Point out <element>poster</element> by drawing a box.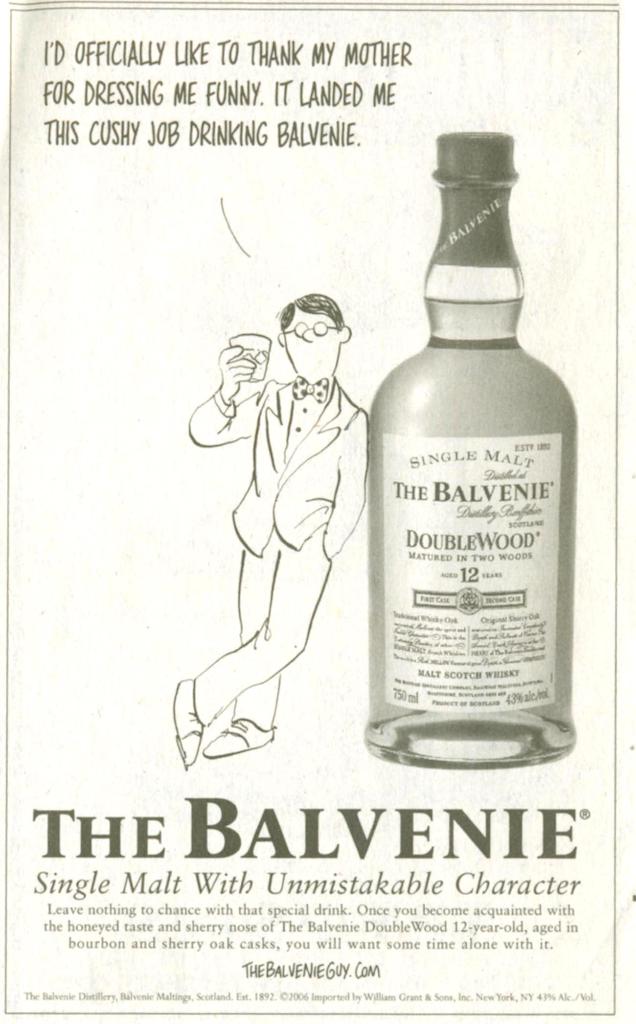
[x1=0, y1=0, x2=635, y2=1023].
